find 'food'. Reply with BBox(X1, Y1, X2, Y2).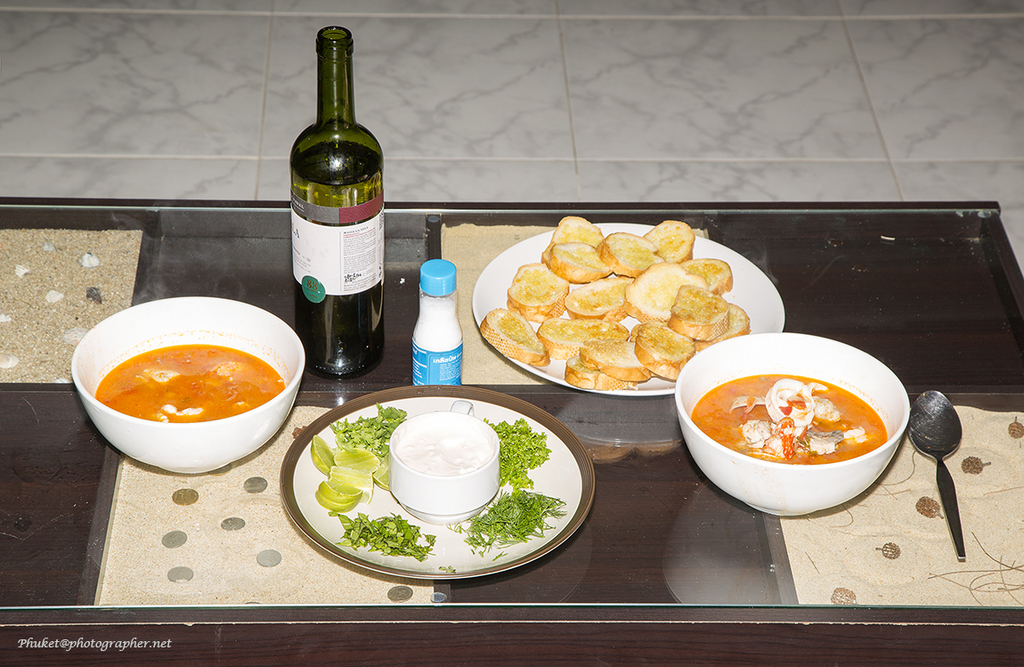
BBox(962, 454, 989, 473).
